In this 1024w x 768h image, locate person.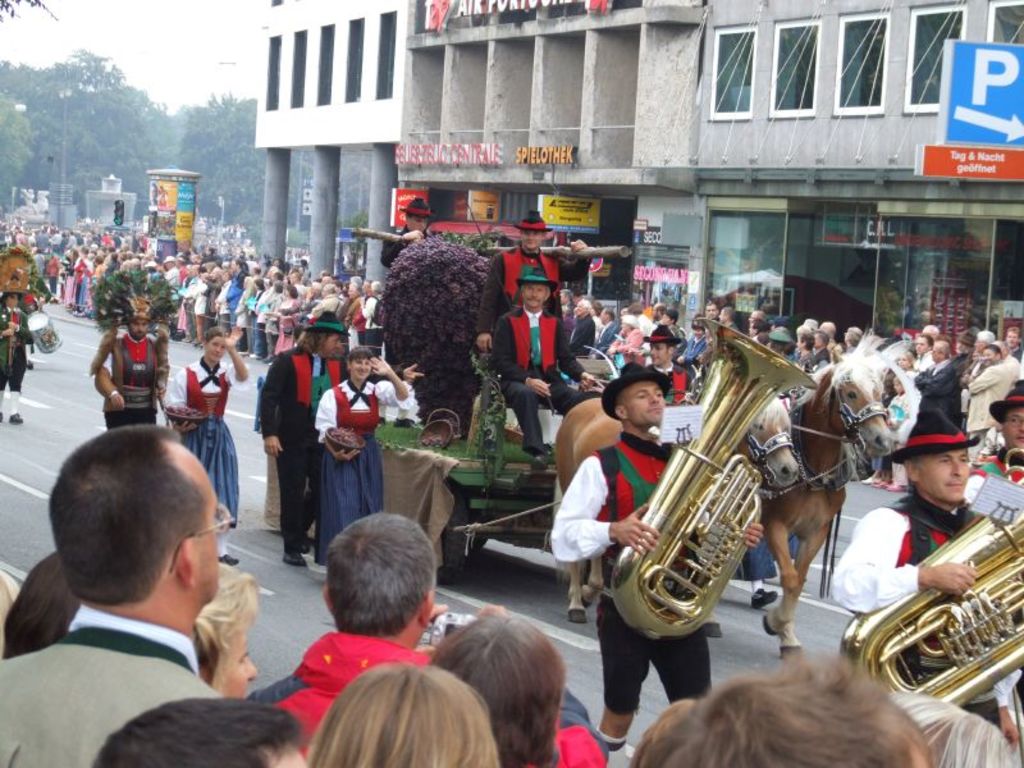
Bounding box: 842,403,1000,727.
